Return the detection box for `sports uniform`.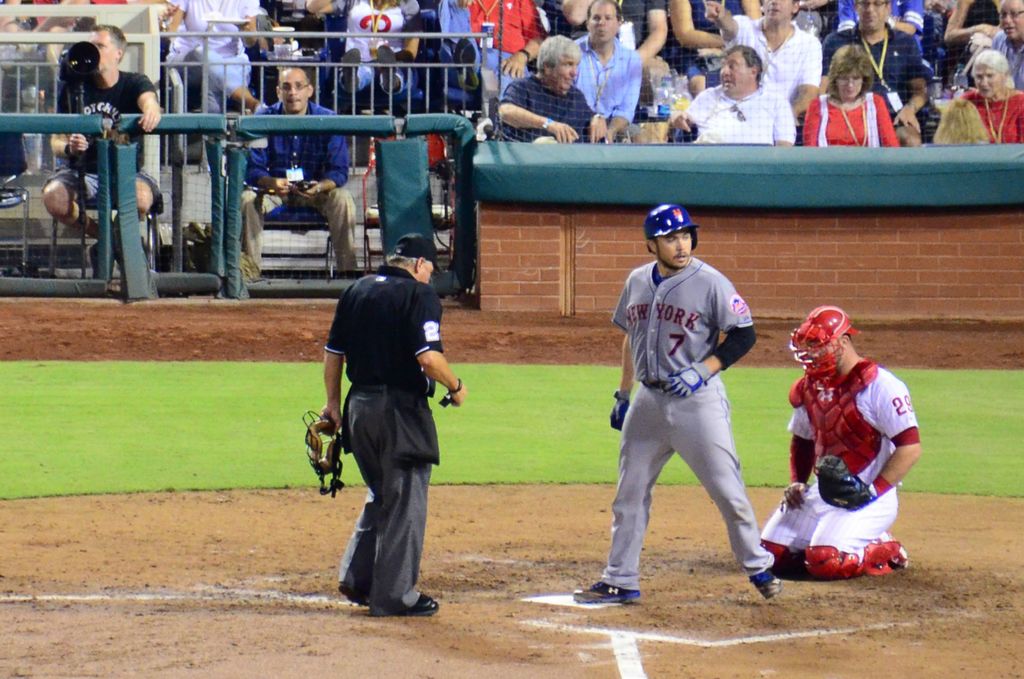
<region>570, 203, 784, 603</region>.
